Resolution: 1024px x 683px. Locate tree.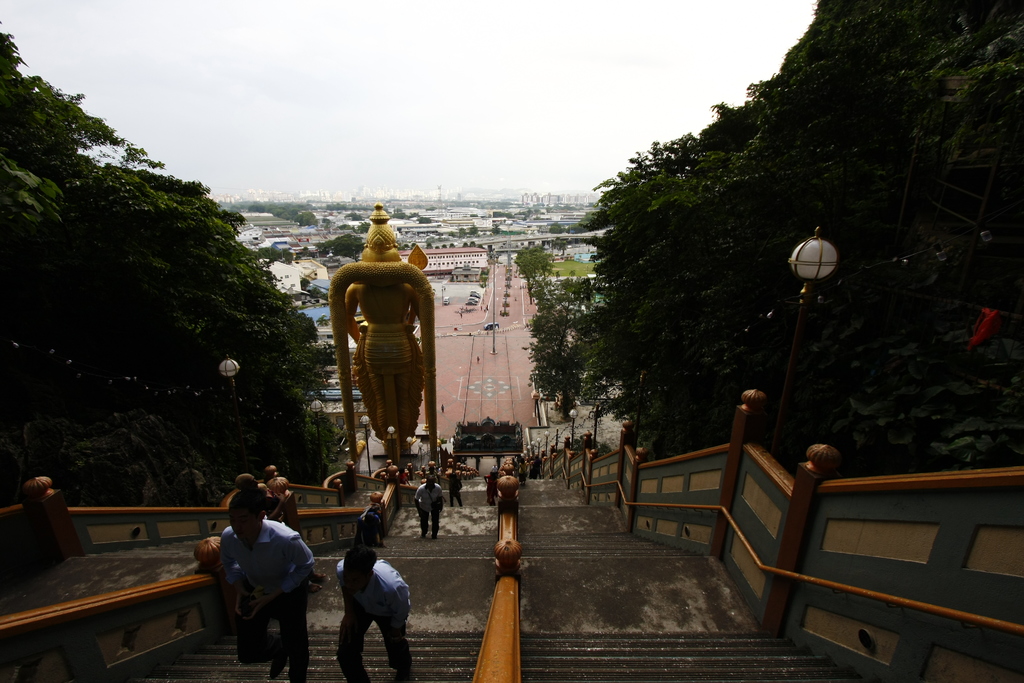
bbox=(416, 216, 432, 224).
